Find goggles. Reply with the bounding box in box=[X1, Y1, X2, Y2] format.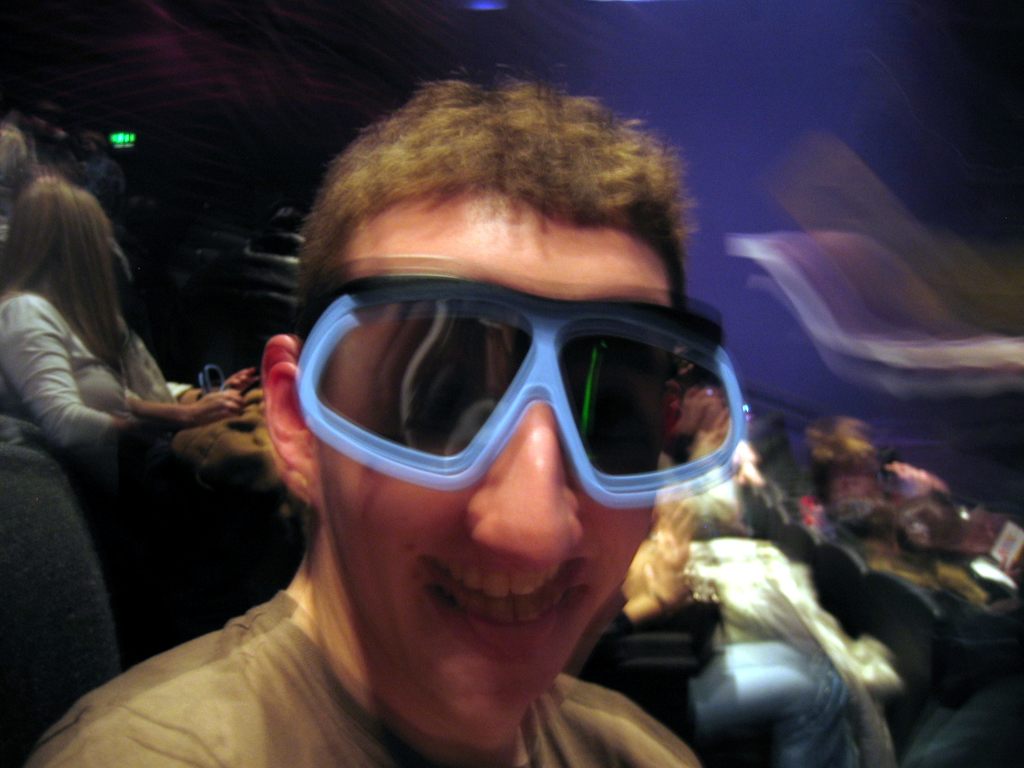
box=[289, 272, 750, 516].
